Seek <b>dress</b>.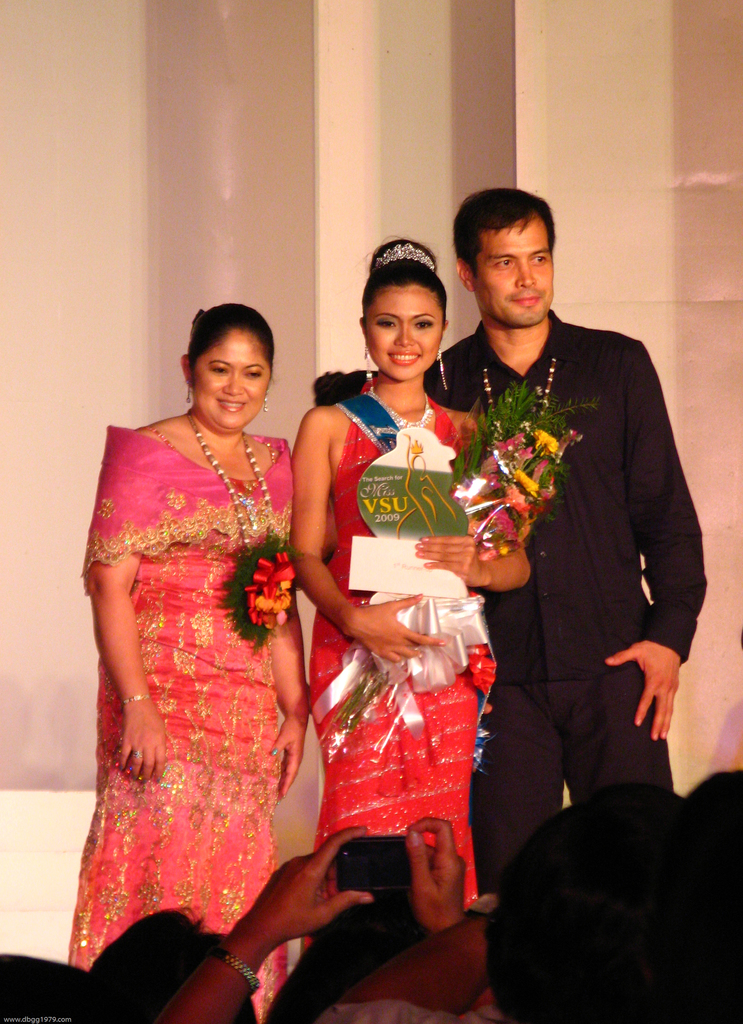
x1=311, y1=378, x2=492, y2=1022.
